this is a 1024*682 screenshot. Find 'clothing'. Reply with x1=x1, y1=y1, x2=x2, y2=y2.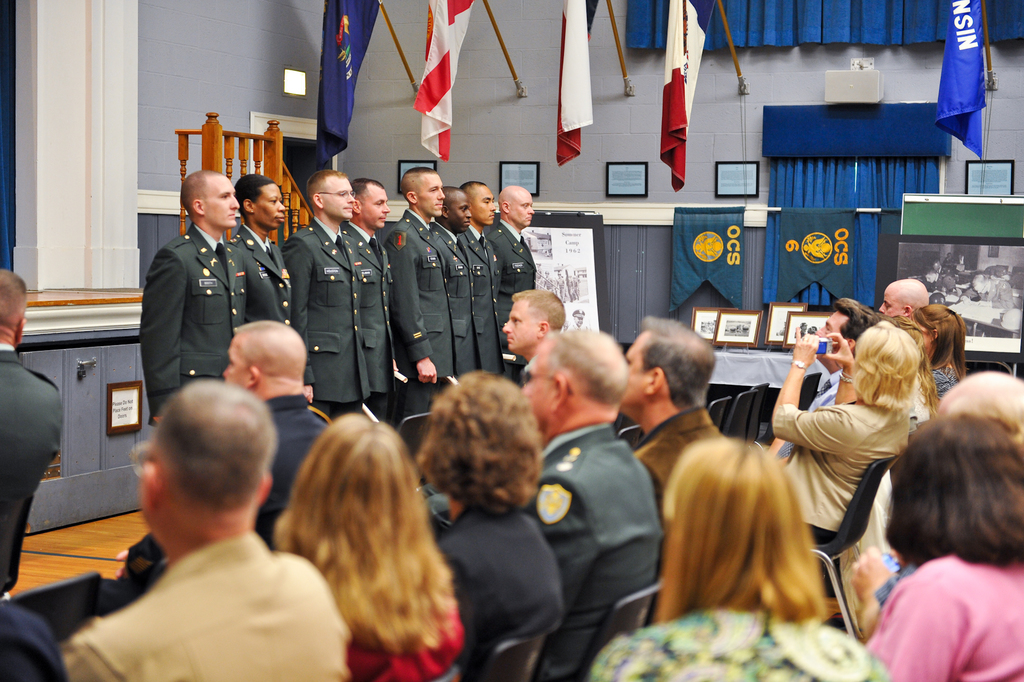
x1=63, y1=532, x2=352, y2=681.
